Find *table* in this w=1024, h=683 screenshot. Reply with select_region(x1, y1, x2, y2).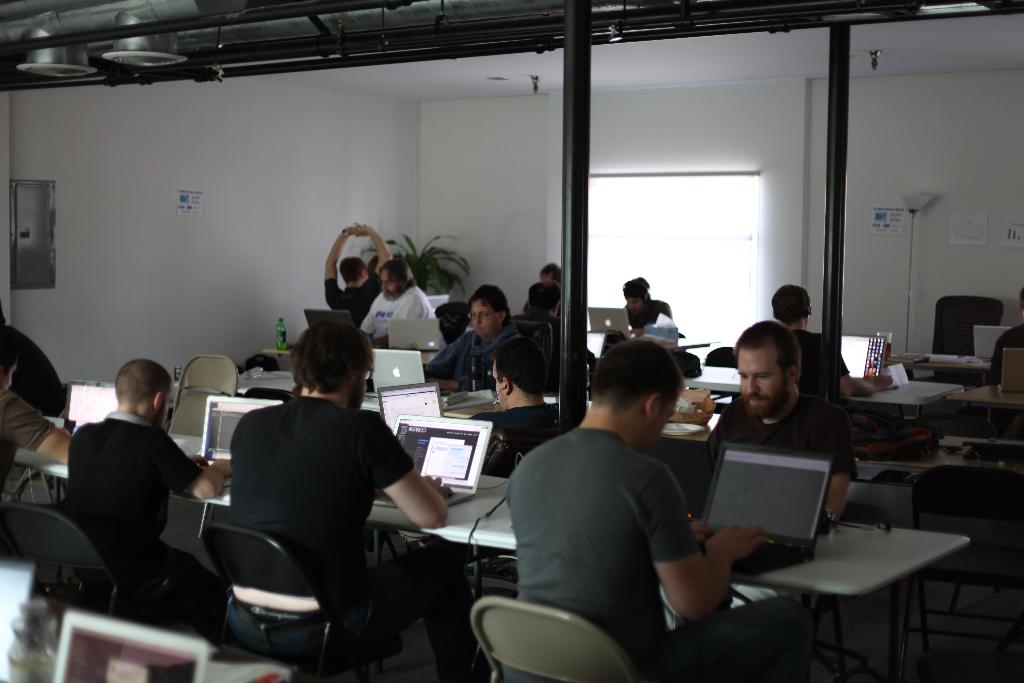
select_region(687, 362, 955, 456).
